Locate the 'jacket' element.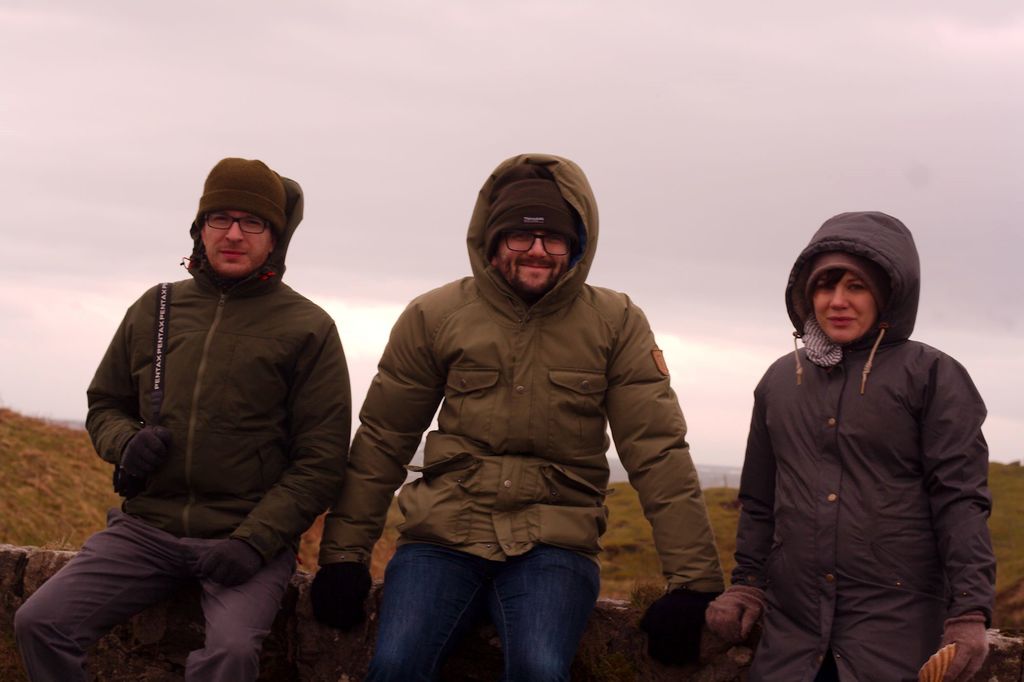
Element bbox: Rect(65, 182, 342, 623).
